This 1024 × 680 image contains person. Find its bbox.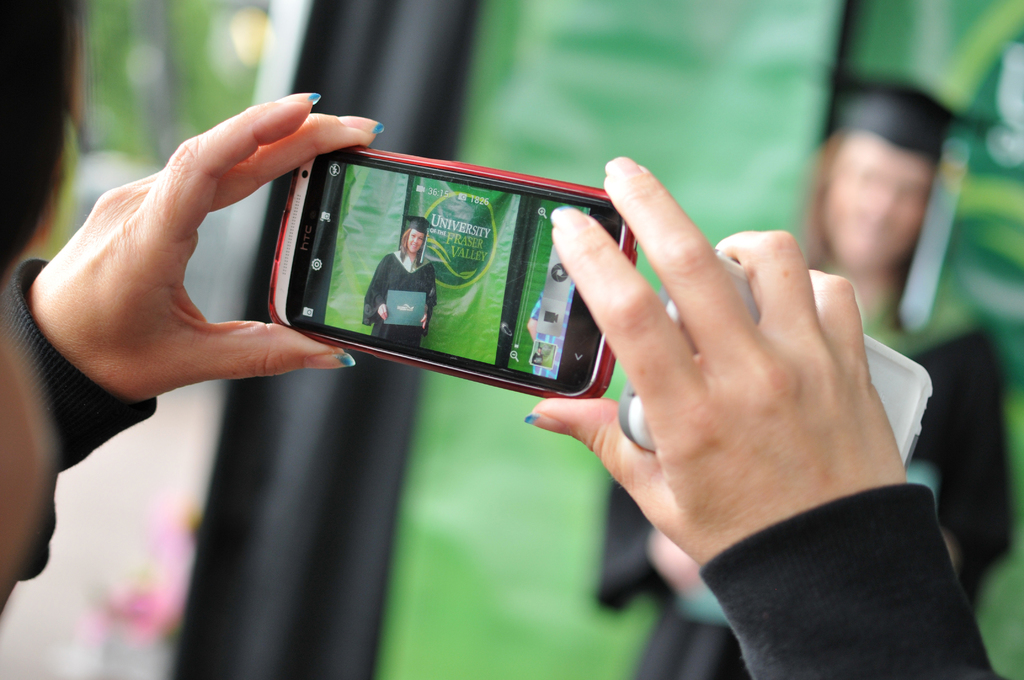
584/54/1022/679.
